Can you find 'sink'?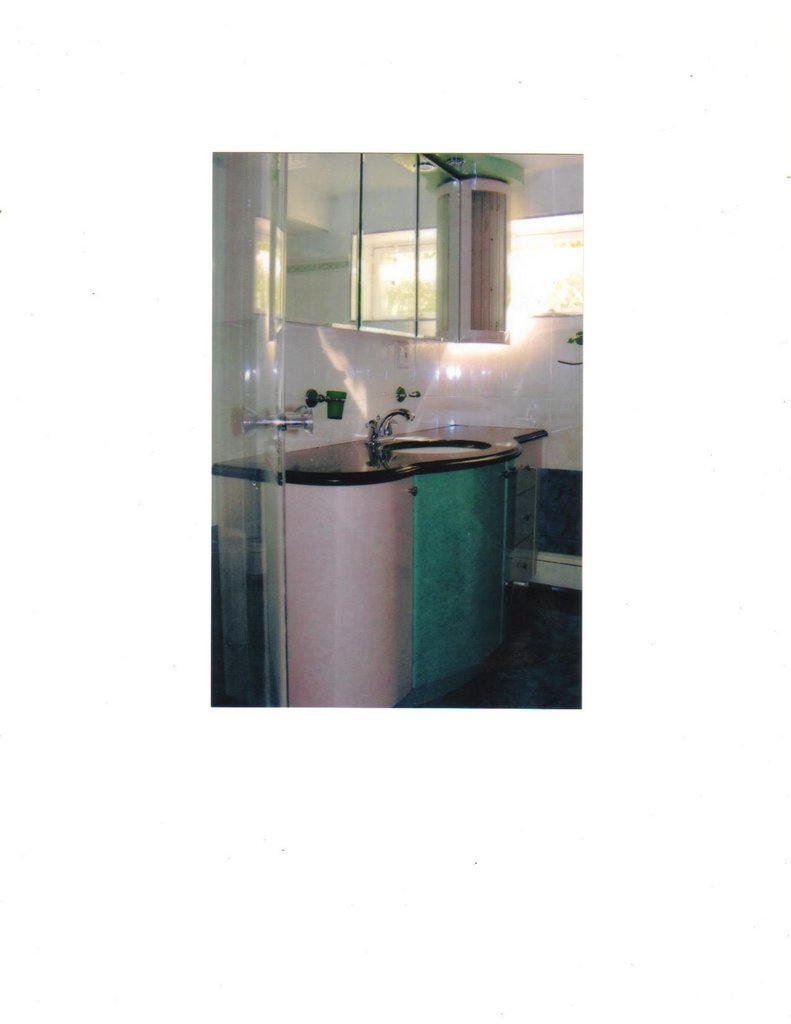
Yes, bounding box: region(362, 406, 495, 461).
